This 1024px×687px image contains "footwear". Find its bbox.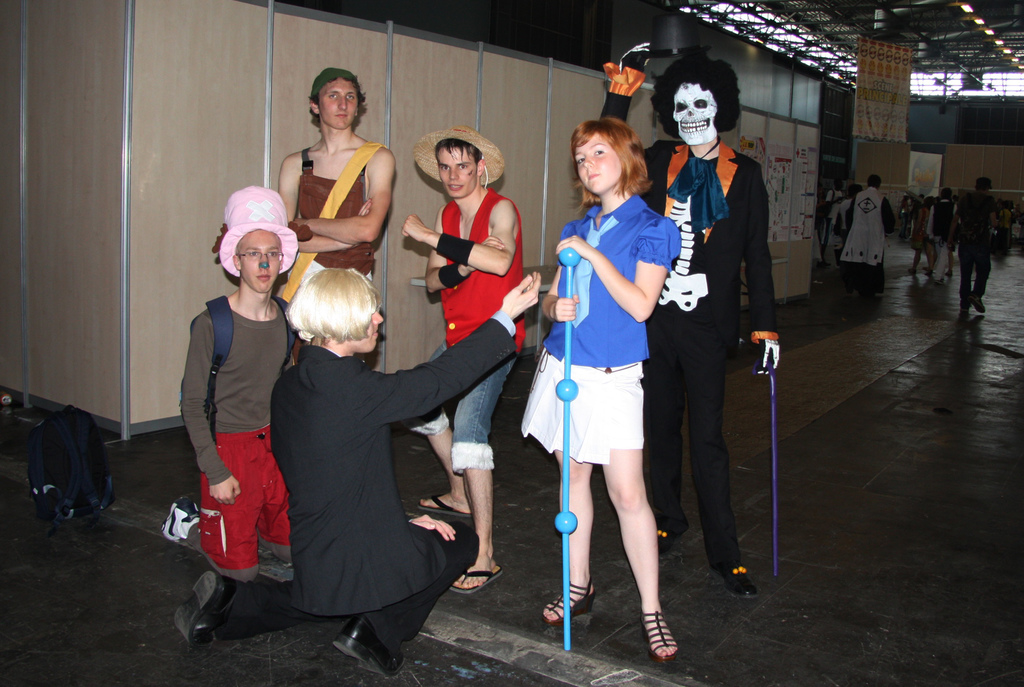
x1=543 y1=580 x2=595 y2=626.
